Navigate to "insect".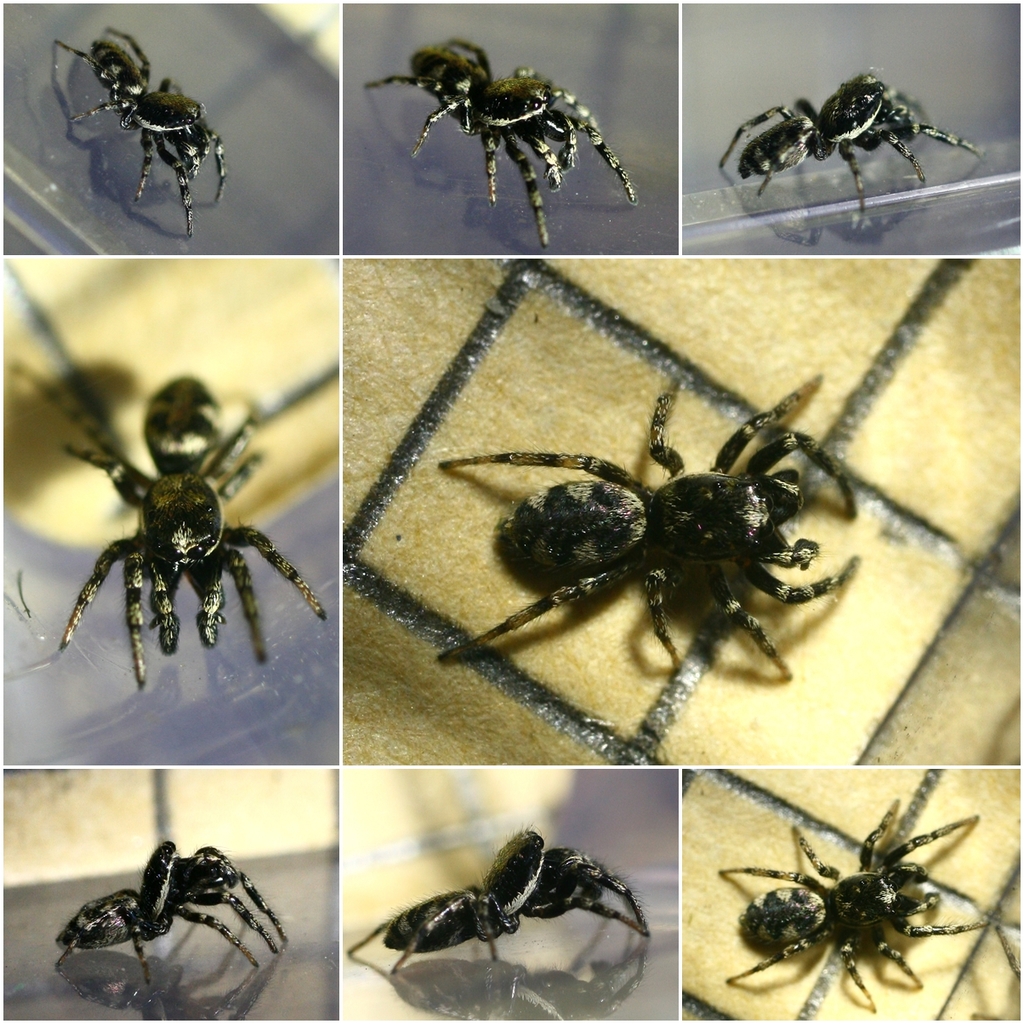
Navigation target: box=[49, 774, 296, 1022].
